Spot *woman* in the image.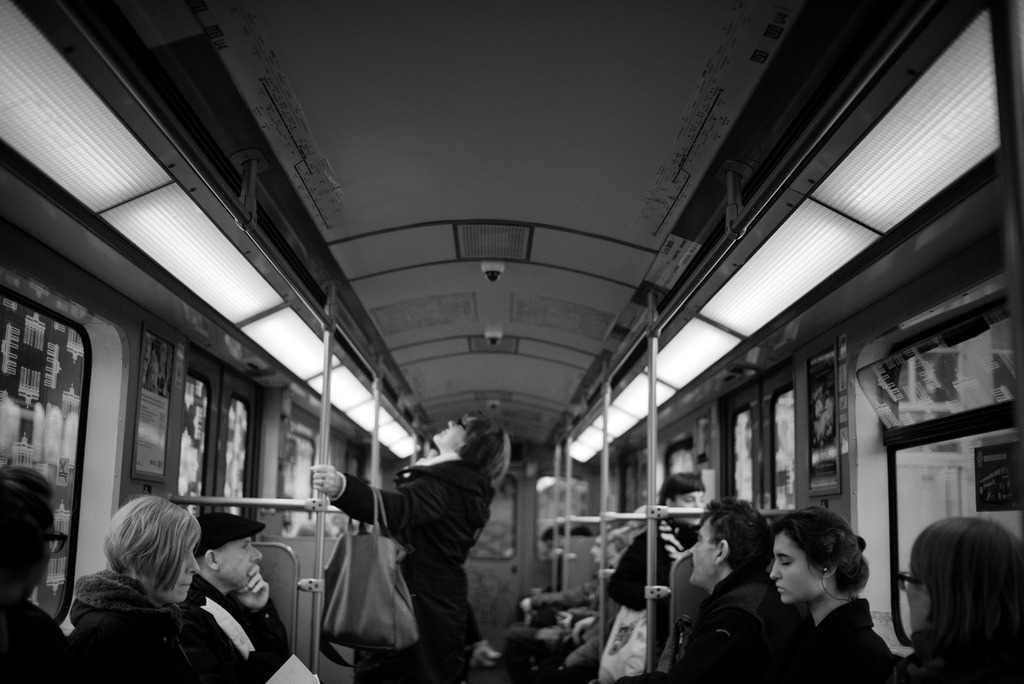
*woman* found at 306:404:526:683.
